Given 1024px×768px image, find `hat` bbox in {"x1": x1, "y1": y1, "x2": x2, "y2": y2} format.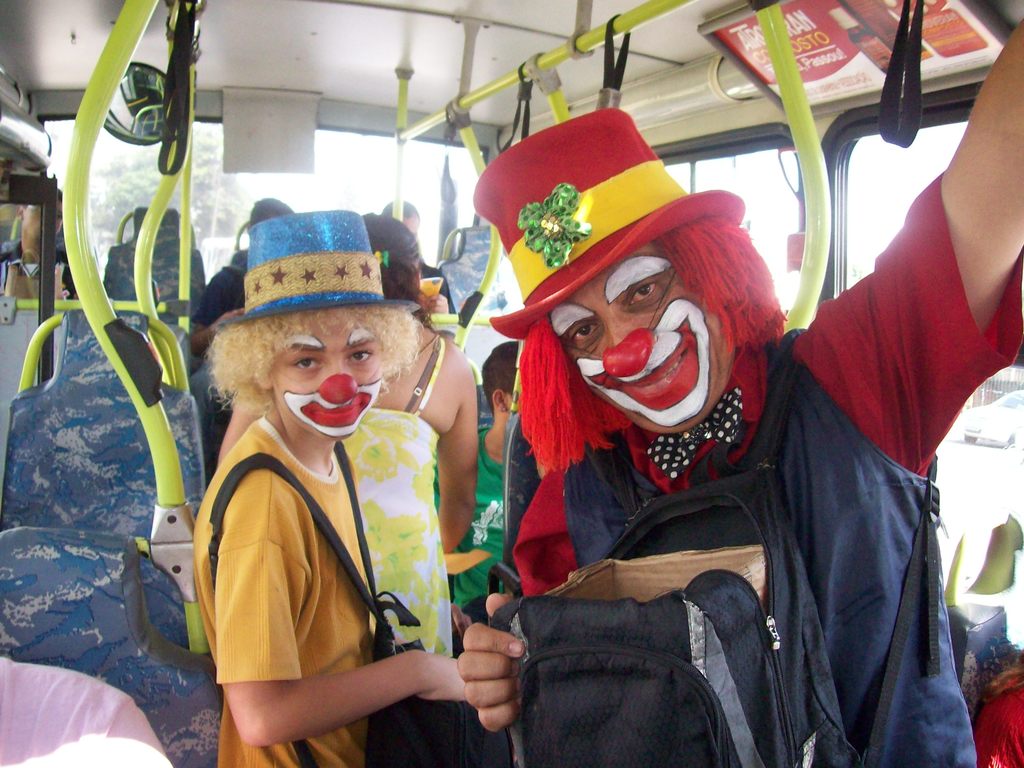
{"x1": 213, "y1": 213, "x2": 415, "y2": 331}.
